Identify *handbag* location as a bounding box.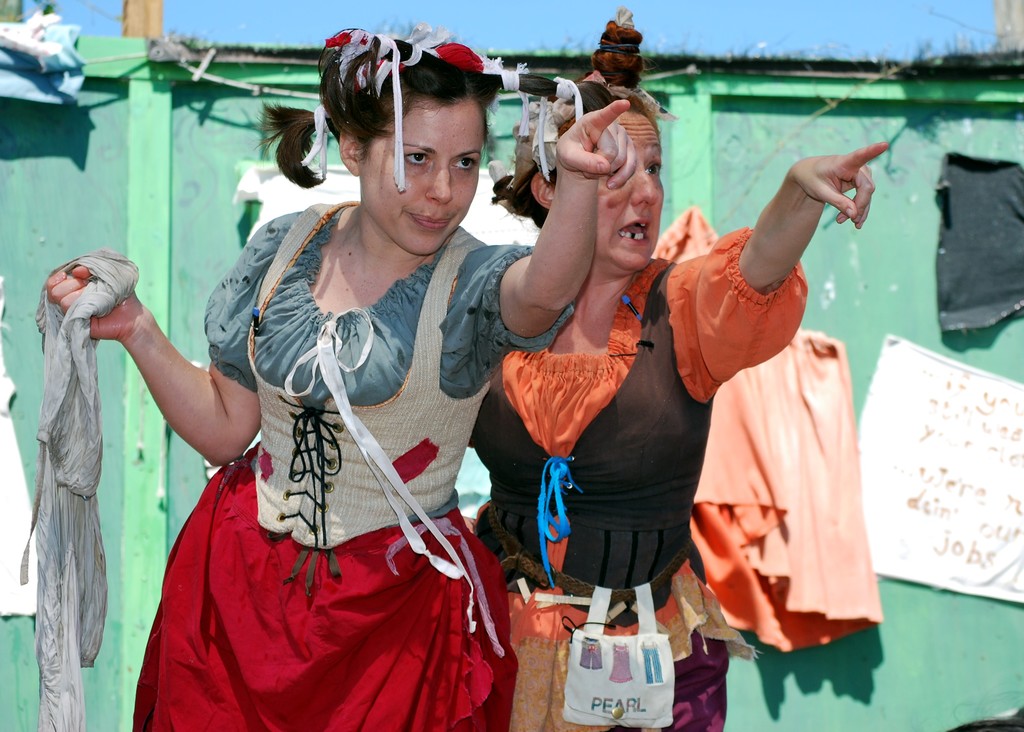
(565, 578, 675, 729).
